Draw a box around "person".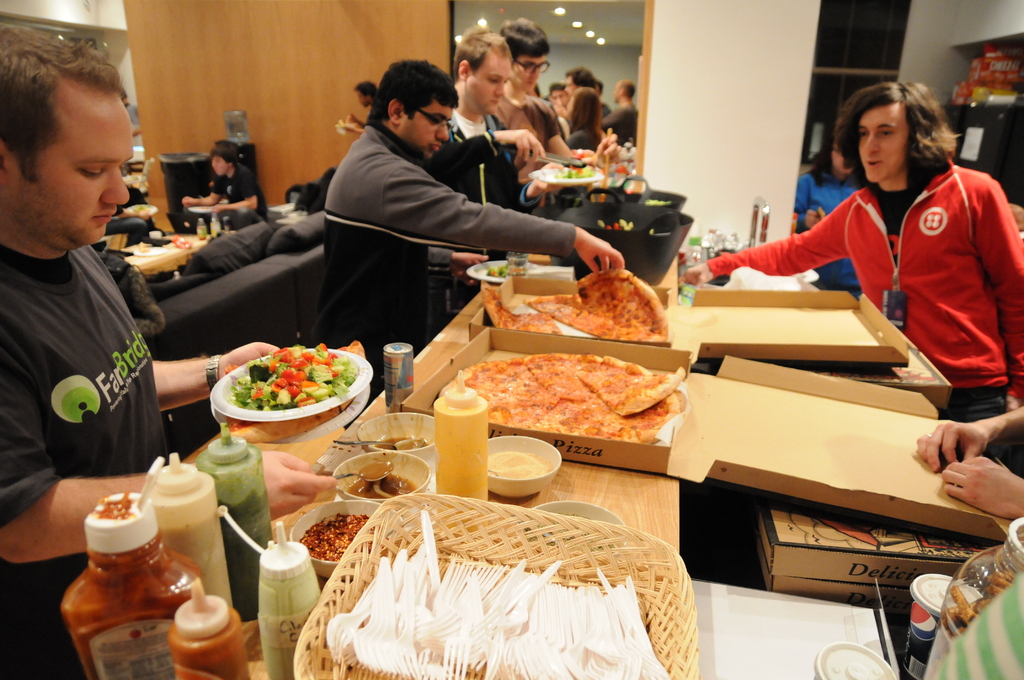
(181, 134, 260, 229).
